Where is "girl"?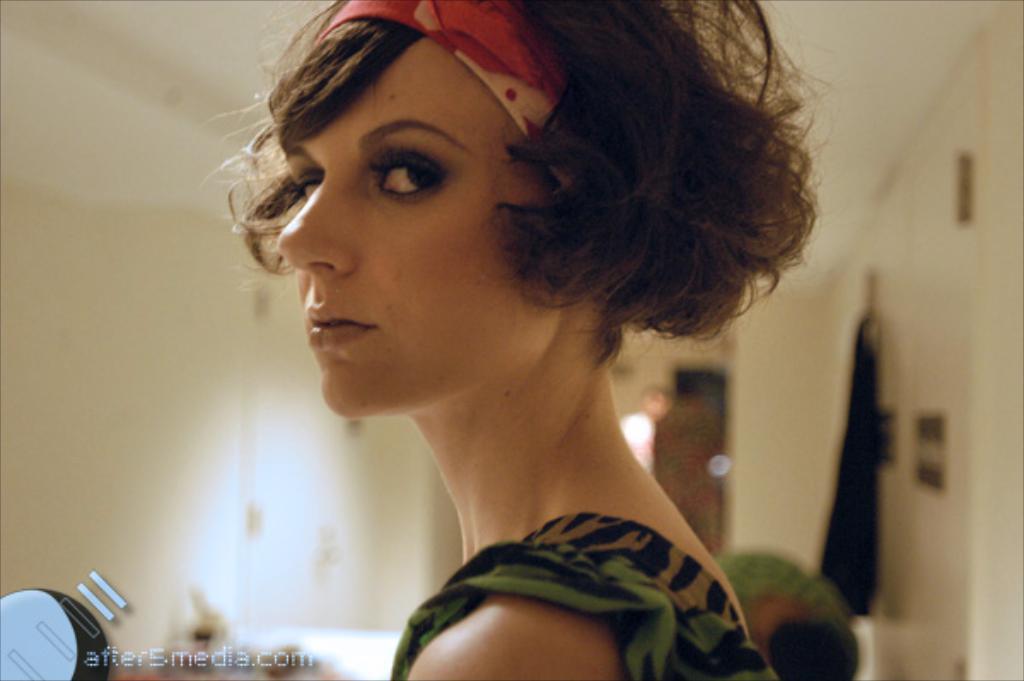
l=273, t=0, r=840, b=679.
